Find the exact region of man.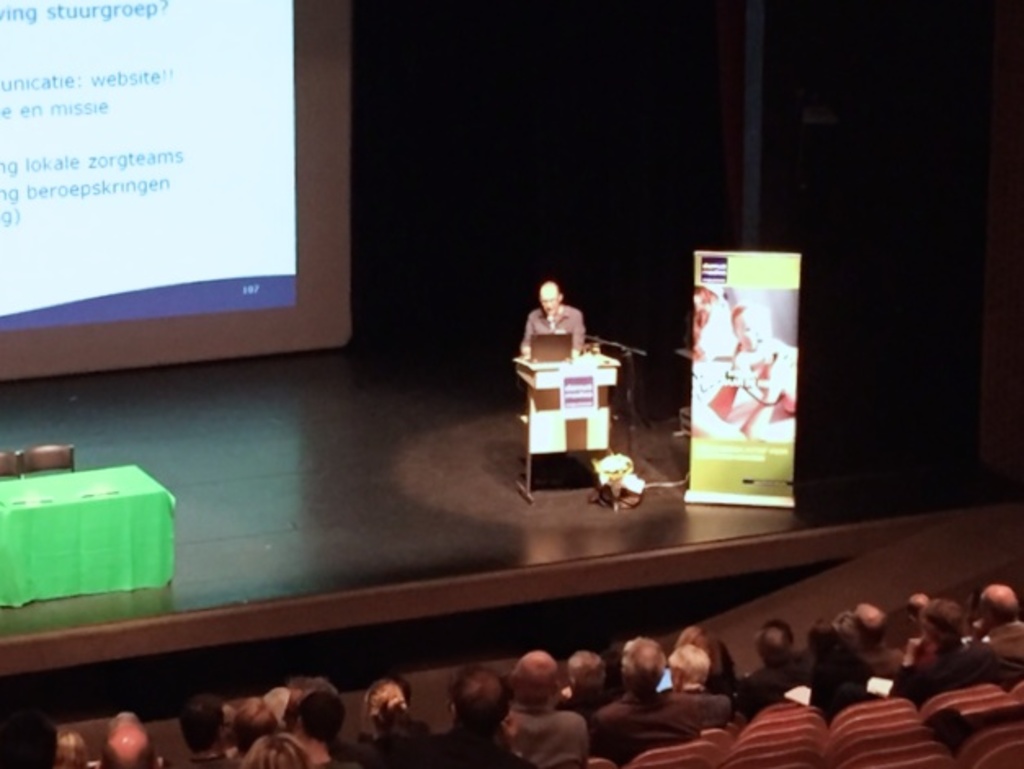
Exact region: pyautogui.locateOnScreen(676, 642, 733, 731).
